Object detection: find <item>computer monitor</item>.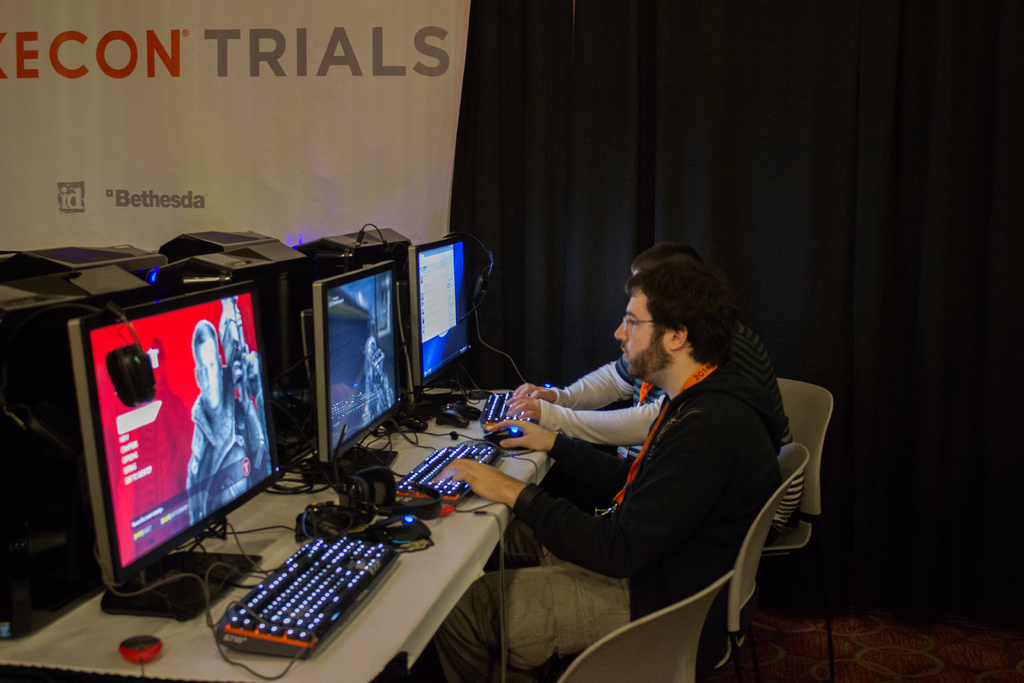
x1=62, y1=264, x2=288, y2=614.
